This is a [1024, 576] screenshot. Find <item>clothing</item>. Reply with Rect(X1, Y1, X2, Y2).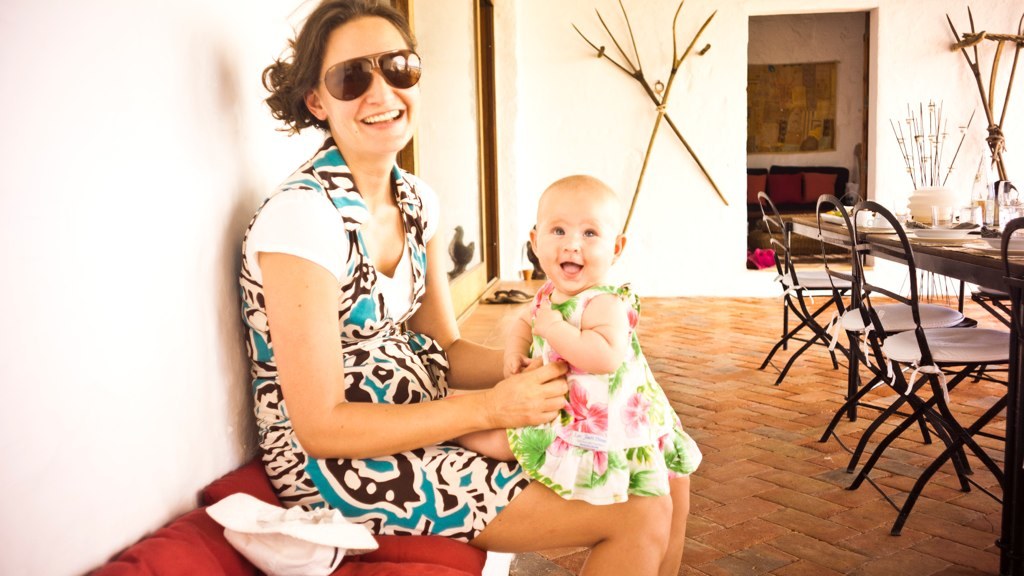
Rect(497, 278, 700, 508).
